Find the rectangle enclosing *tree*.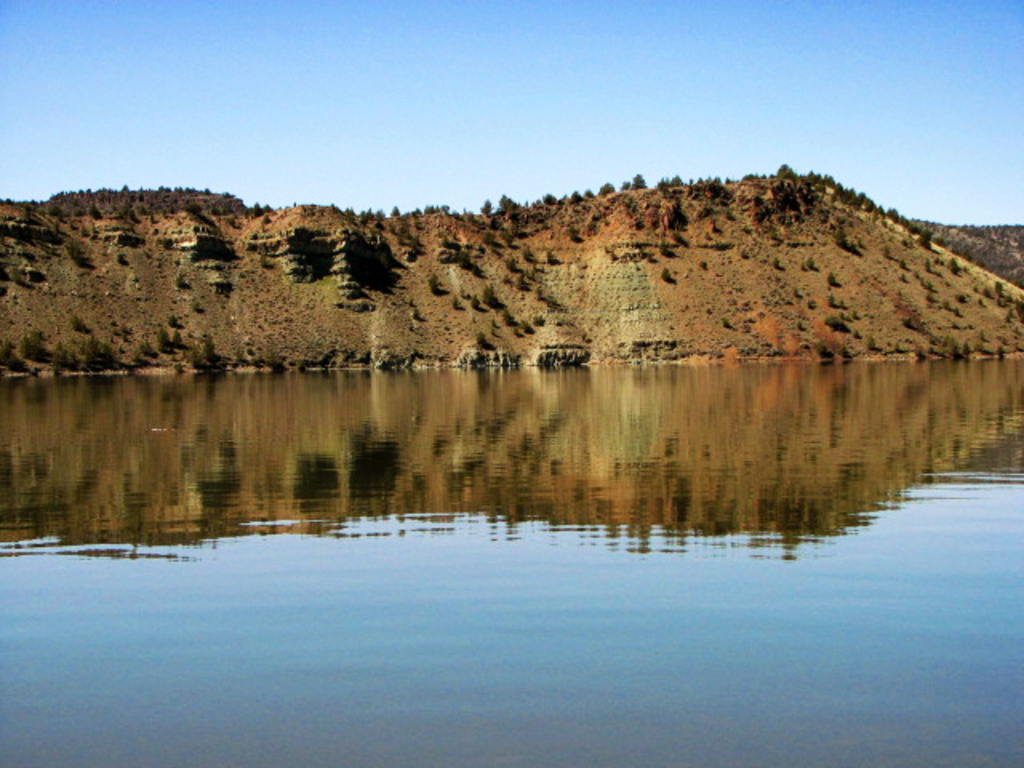
134/182/146/203.
